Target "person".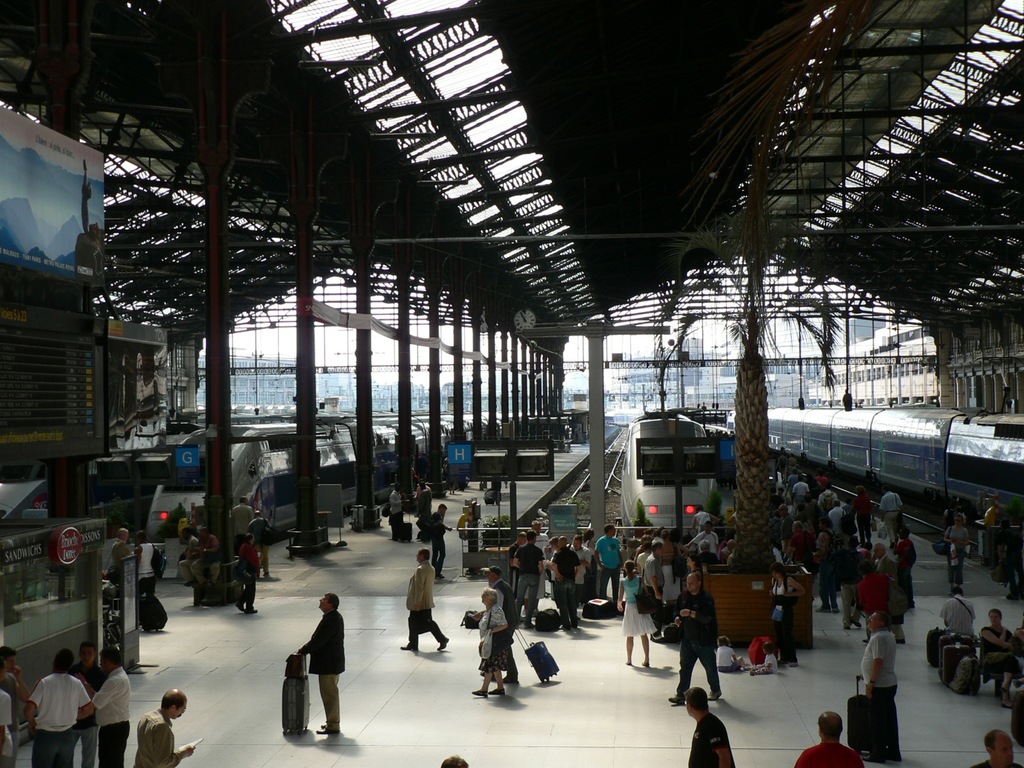
Target region: x1=470, y1=581, x2=511, y2=700.
